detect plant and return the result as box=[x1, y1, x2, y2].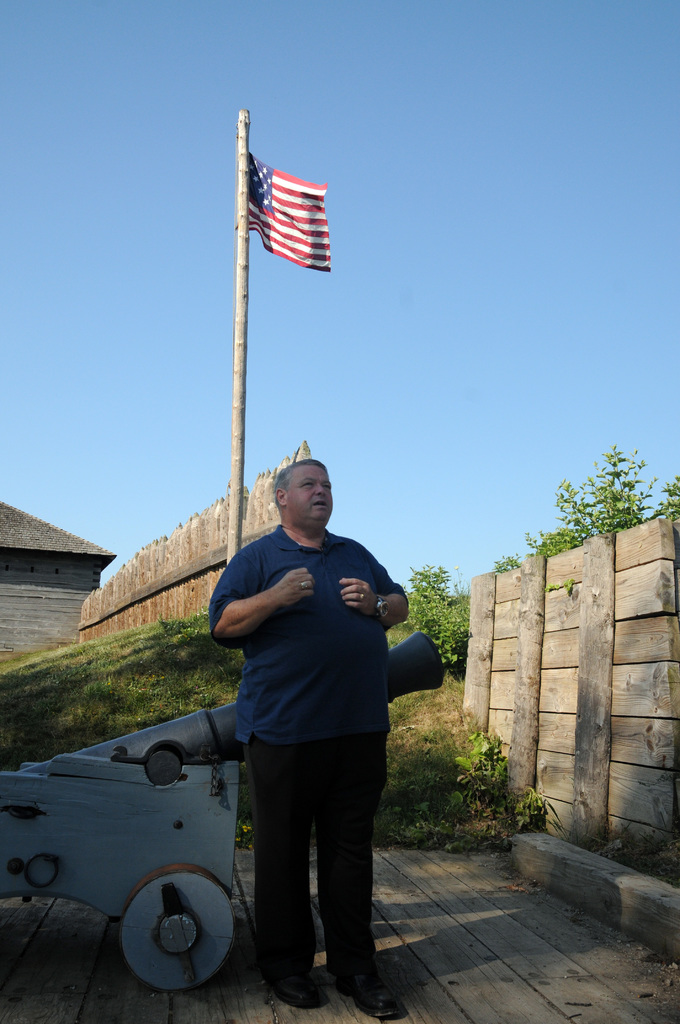
box=[489, 445, 679, 582].
